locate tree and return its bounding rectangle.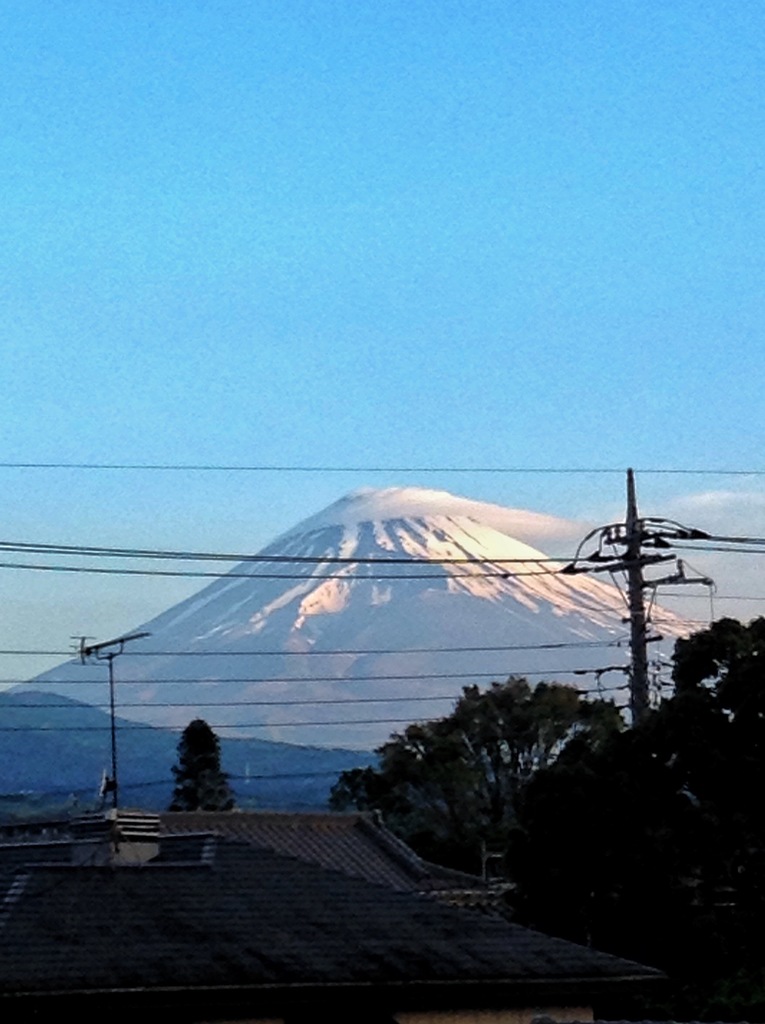
bbox(165, 714, 245, 813).
